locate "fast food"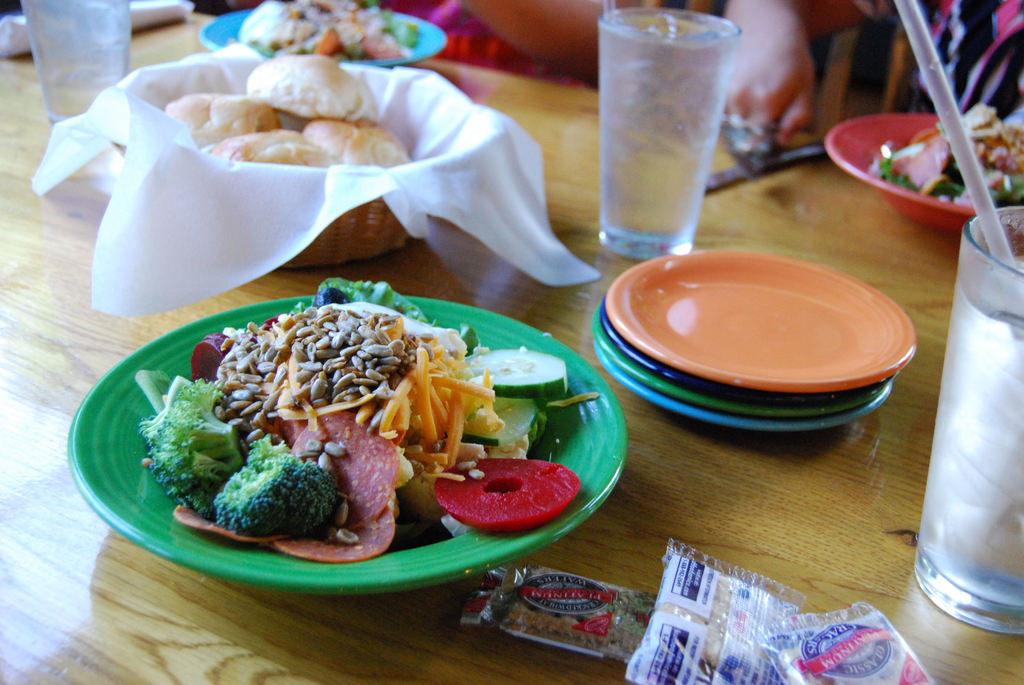
[175, 87, 283, 134]
